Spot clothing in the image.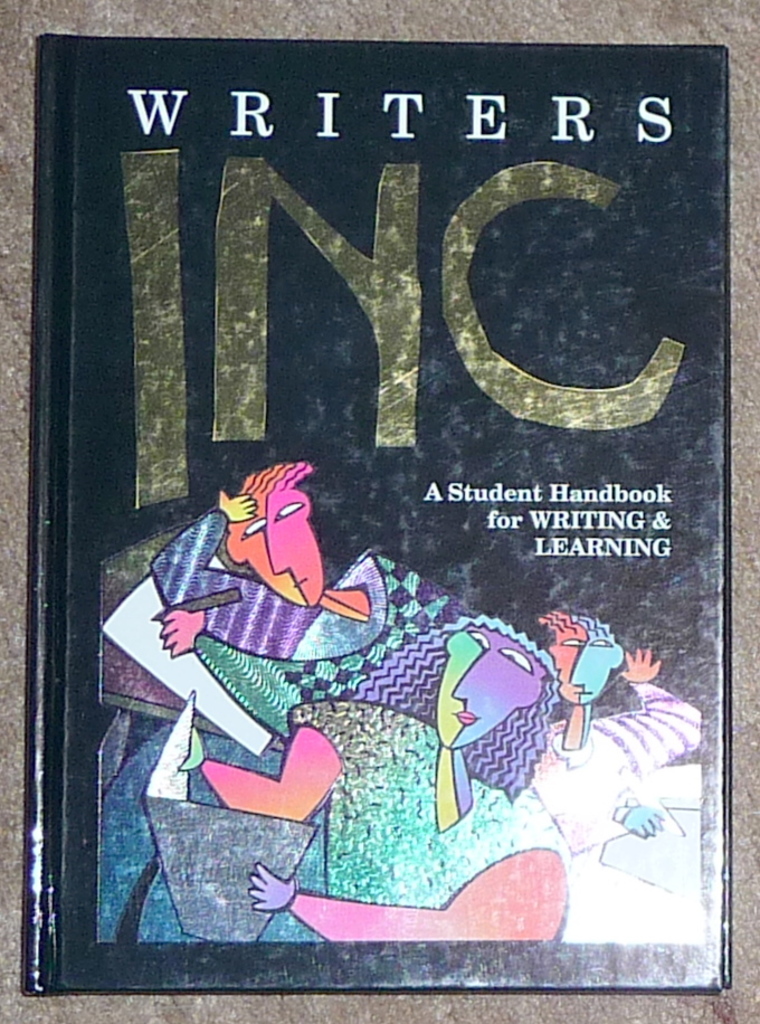
clothing found at x1=279, y1=695, x2=567, y2=909.
